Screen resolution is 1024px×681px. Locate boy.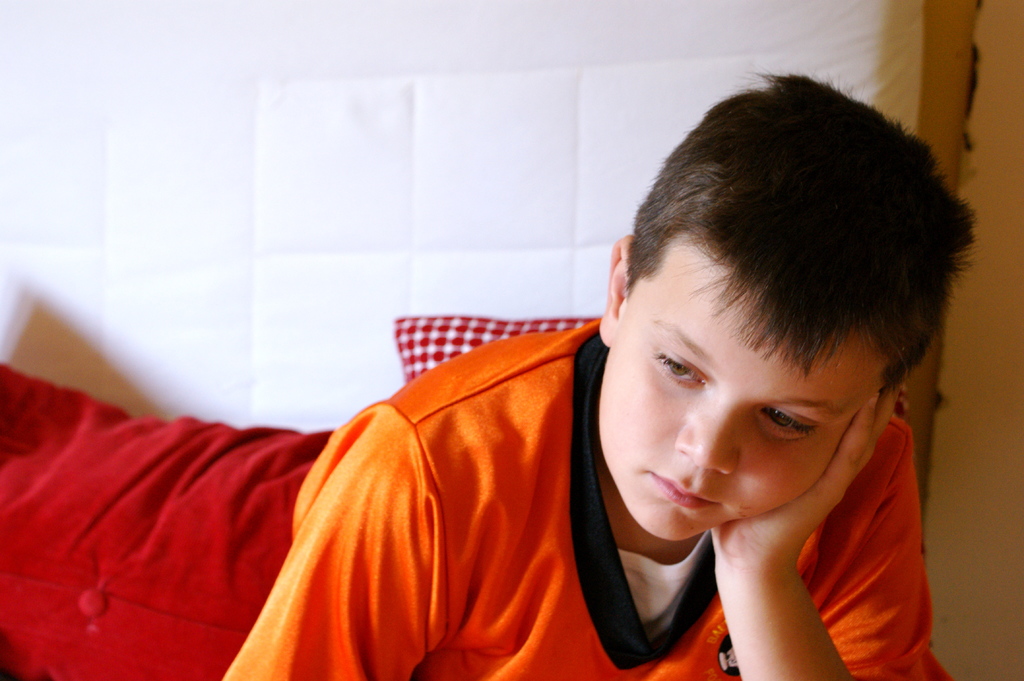
(218, 68, 980, 680).
